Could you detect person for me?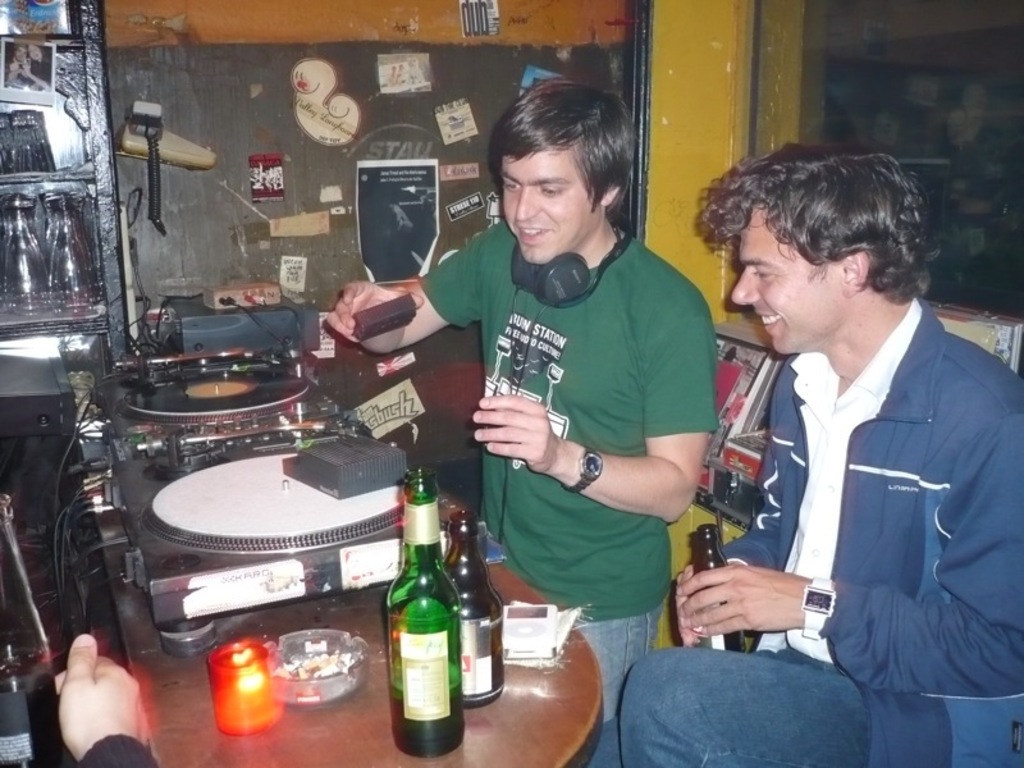
Detection result: (58, 628, 156, 767).
